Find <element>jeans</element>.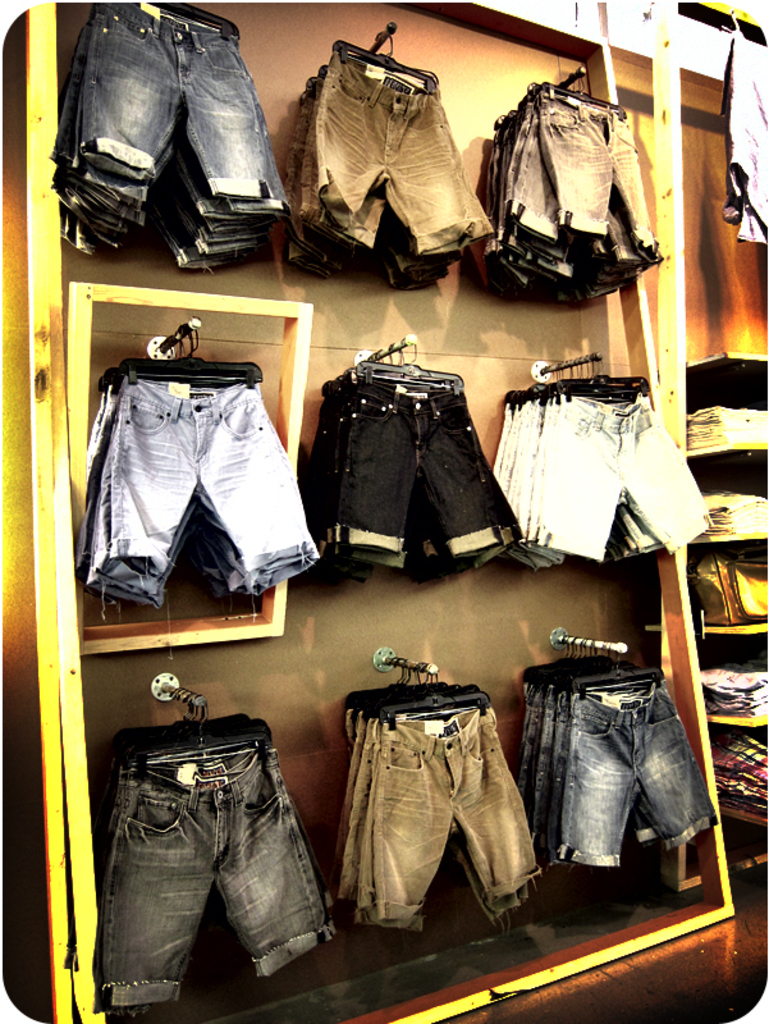
rect(51, 15, 284, 255).
